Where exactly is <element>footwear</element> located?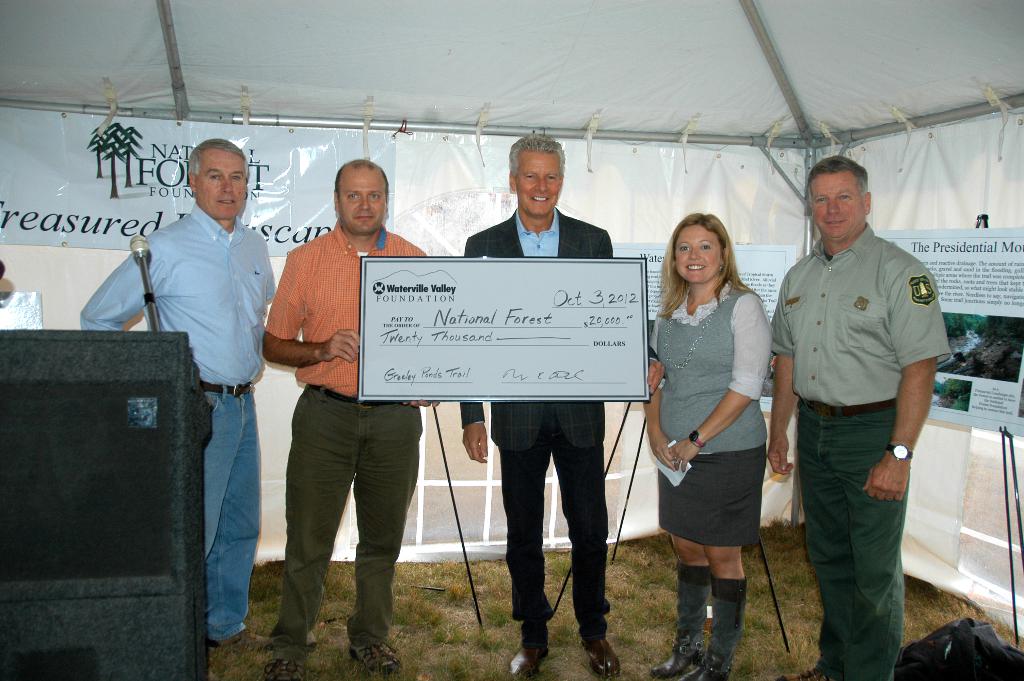
Its bounding box is (578, 637, 617, 679).
